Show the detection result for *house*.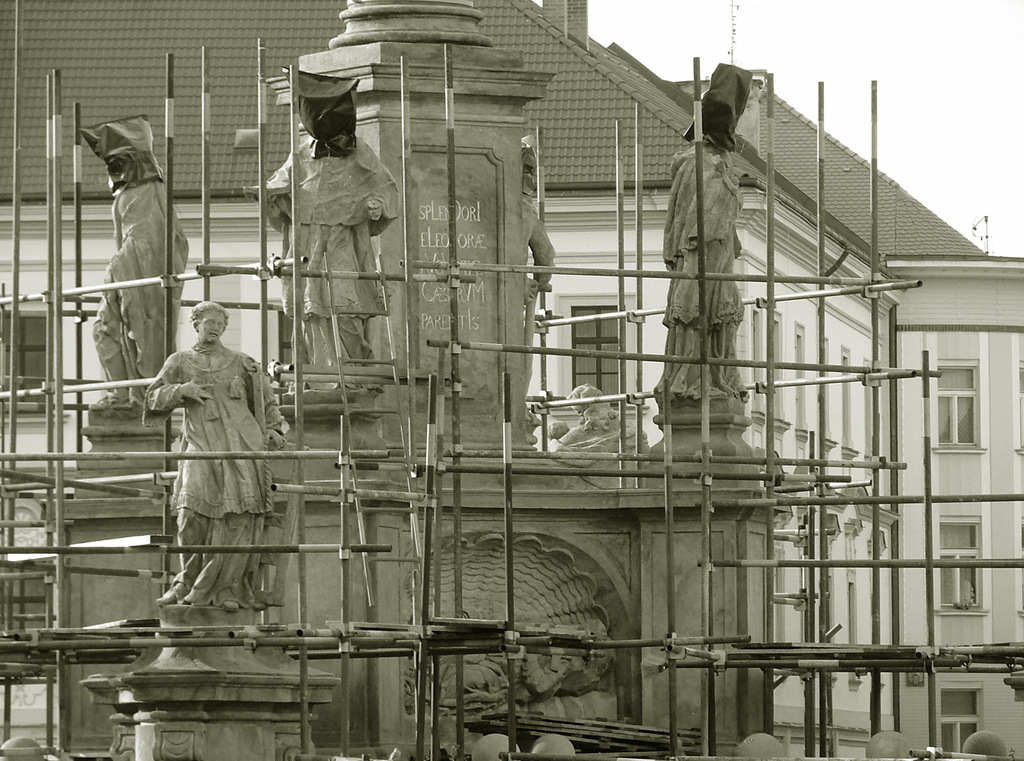
670 69 1023 758.
